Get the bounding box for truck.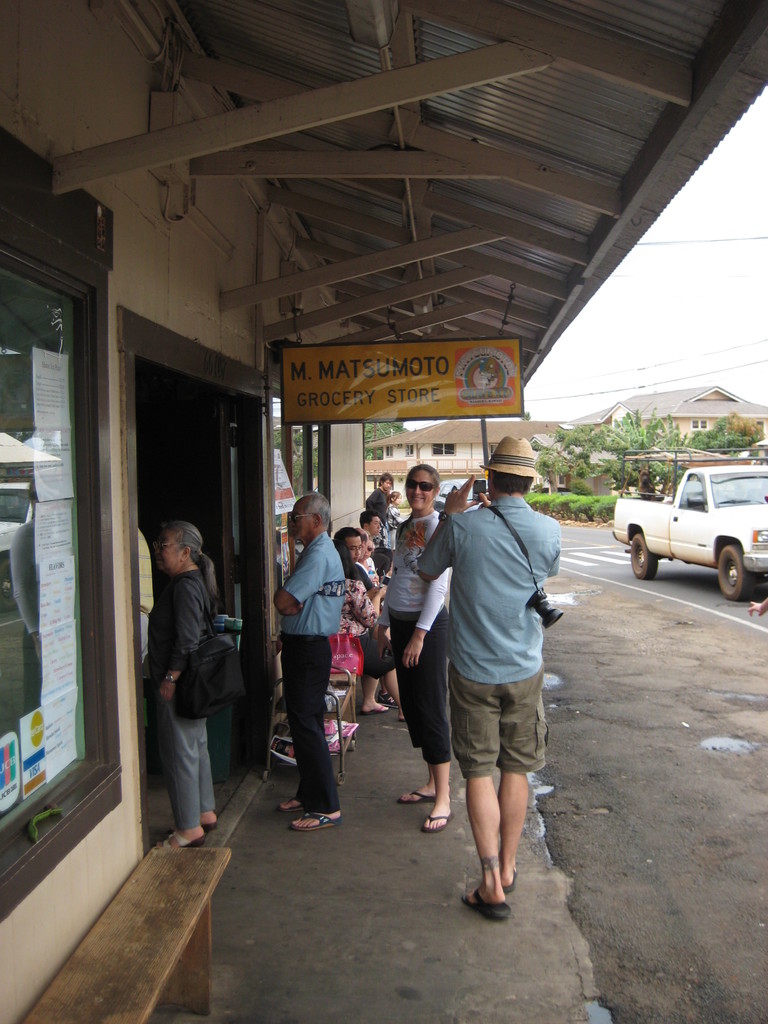
{"x1": 628, "y1": 454, "x2": 760, "y2": 591}.
